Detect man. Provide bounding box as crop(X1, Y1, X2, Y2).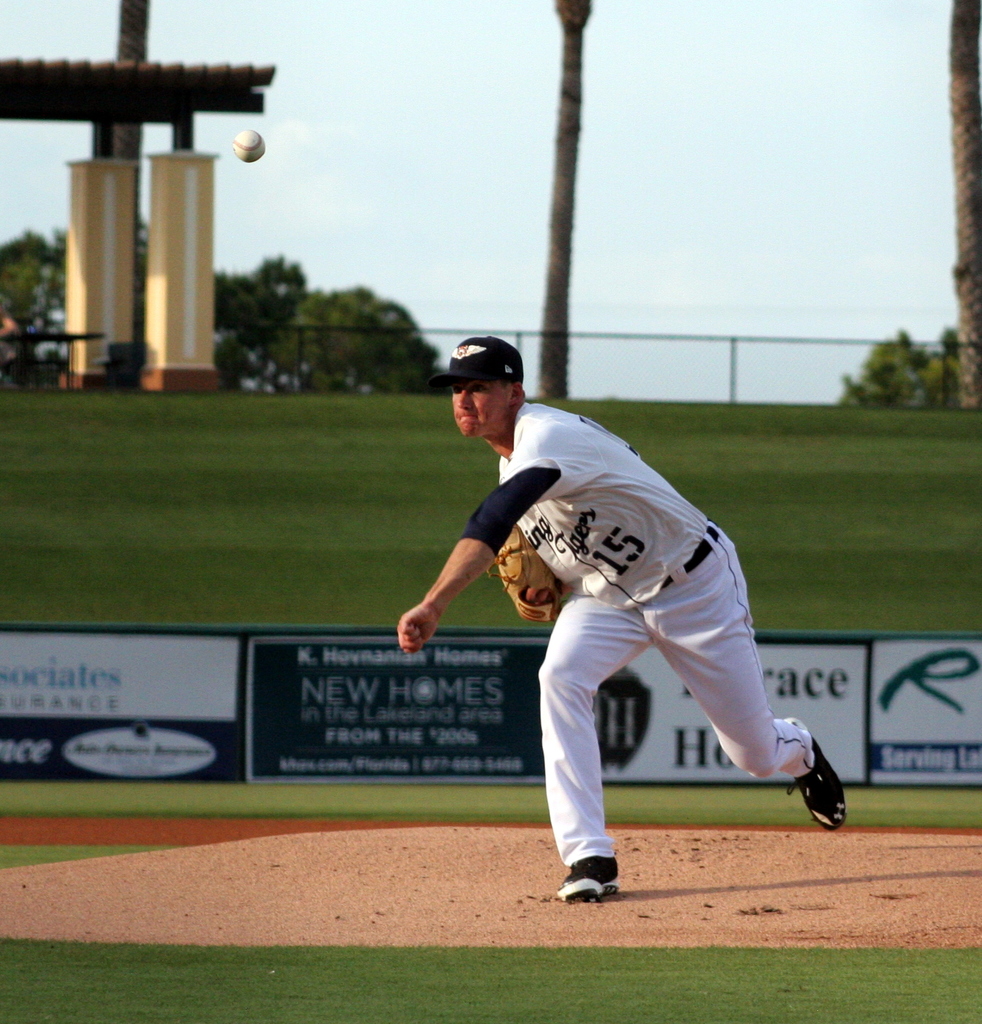
crop(394, 336, 839, 896).
